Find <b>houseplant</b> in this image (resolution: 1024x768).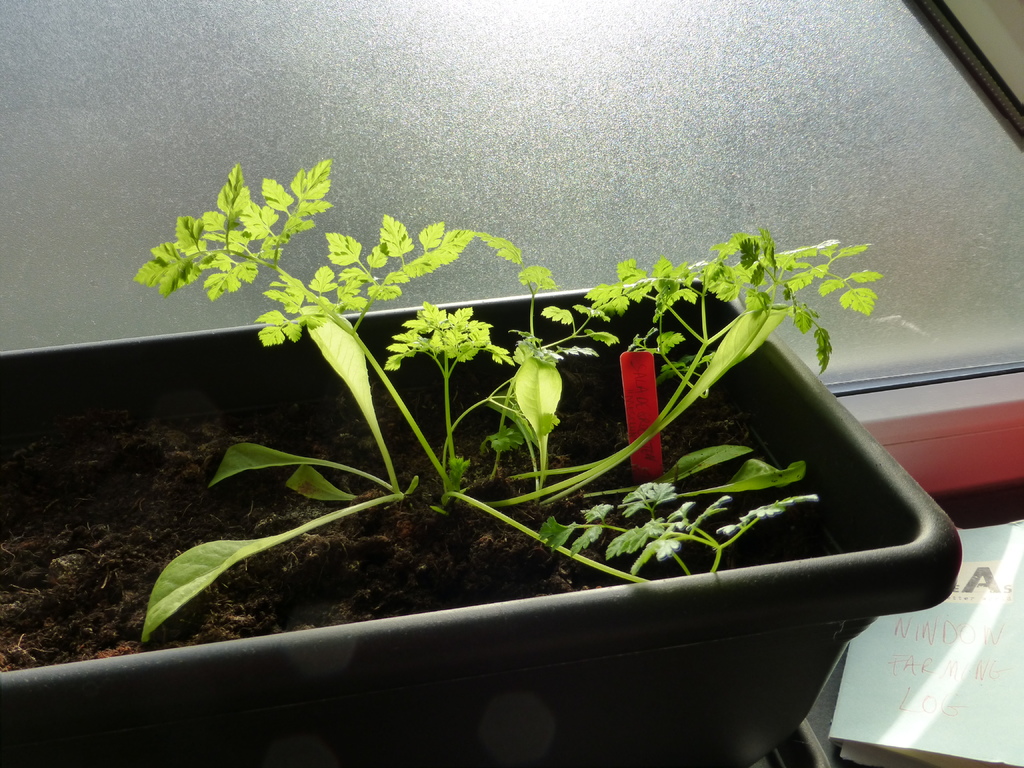
l=0, t=157, r=963, b=767.
